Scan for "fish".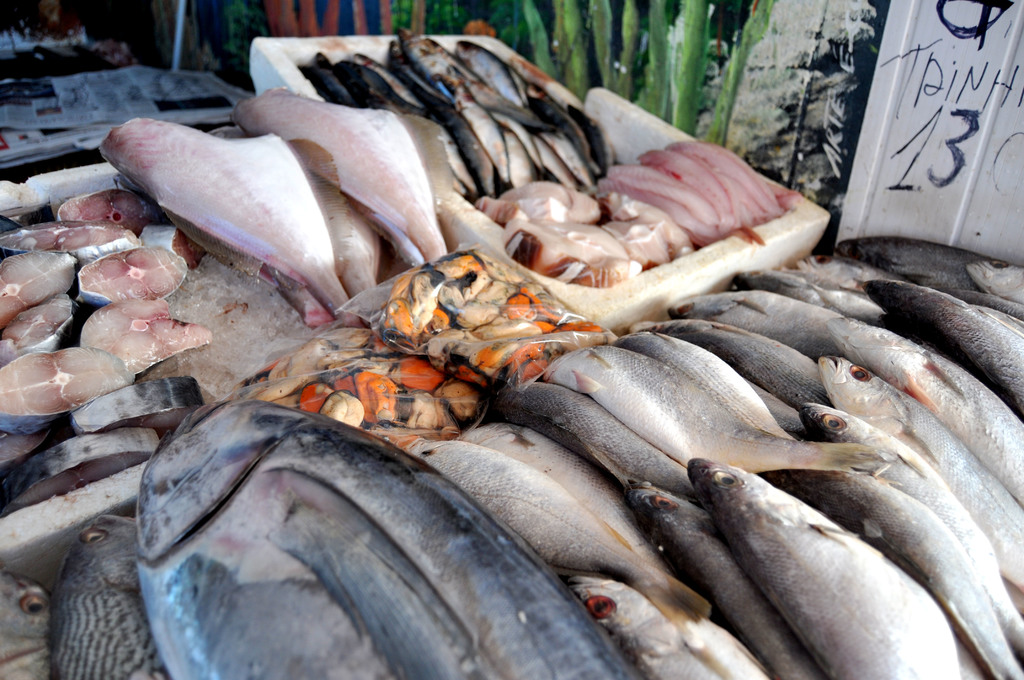
Scan result: select_region(680, 457, 955, 679).
